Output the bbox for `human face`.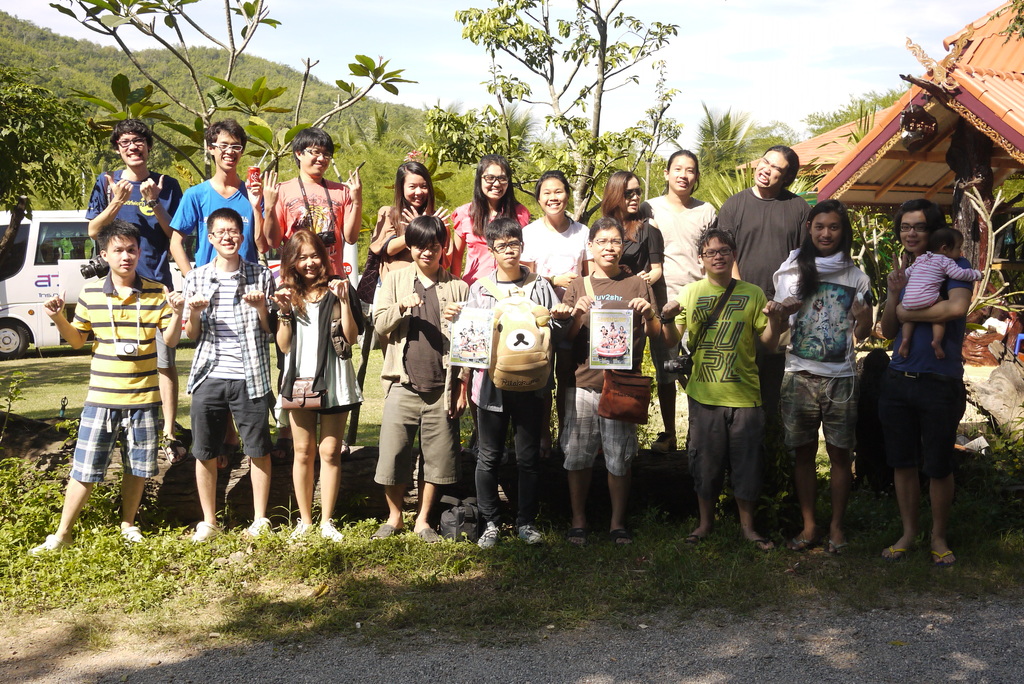
select_region(494, 235, 523, 265).
